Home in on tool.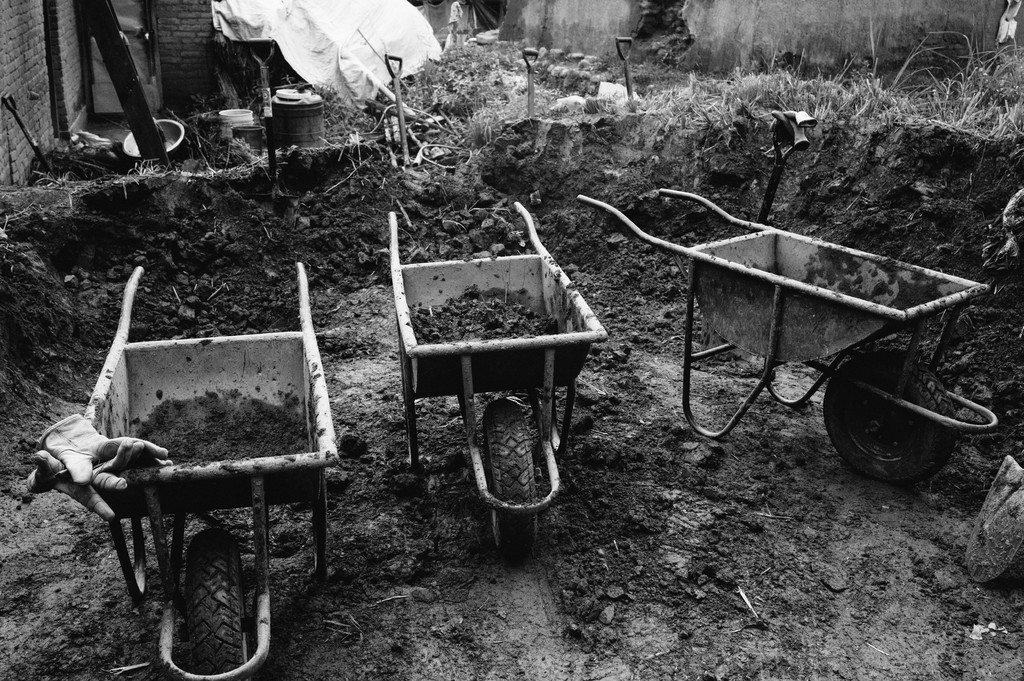
Homed in at region(378, 54, 429, 193).
